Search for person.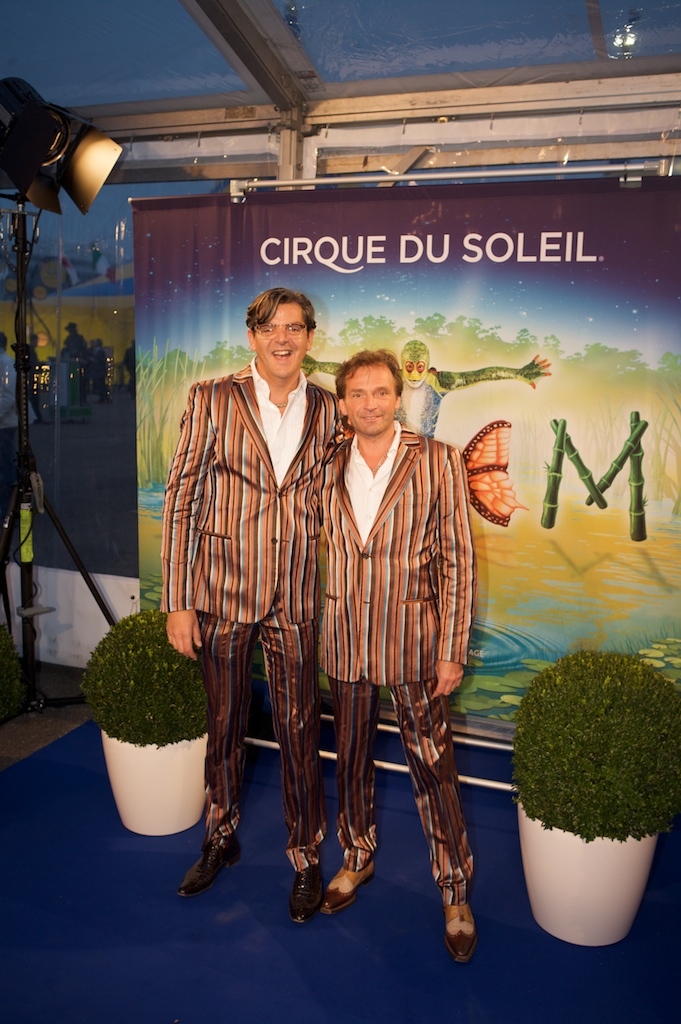
Found at <region>295, 344, 554, 441</region>.
